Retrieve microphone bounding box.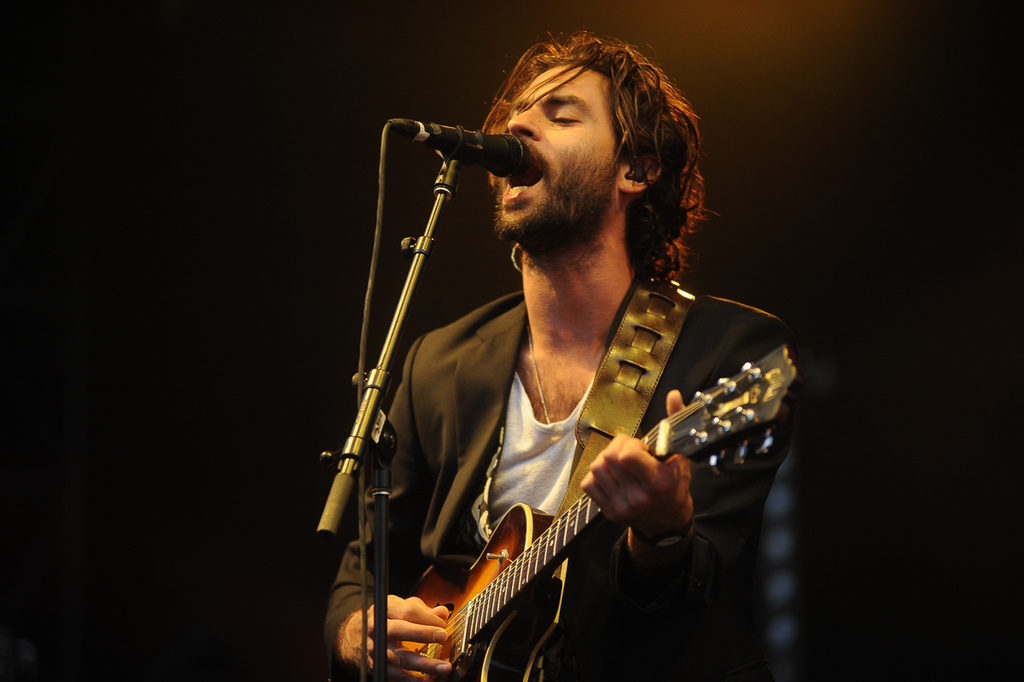
Bounding box: [left=416, top=119, right=528, bottom=177].
